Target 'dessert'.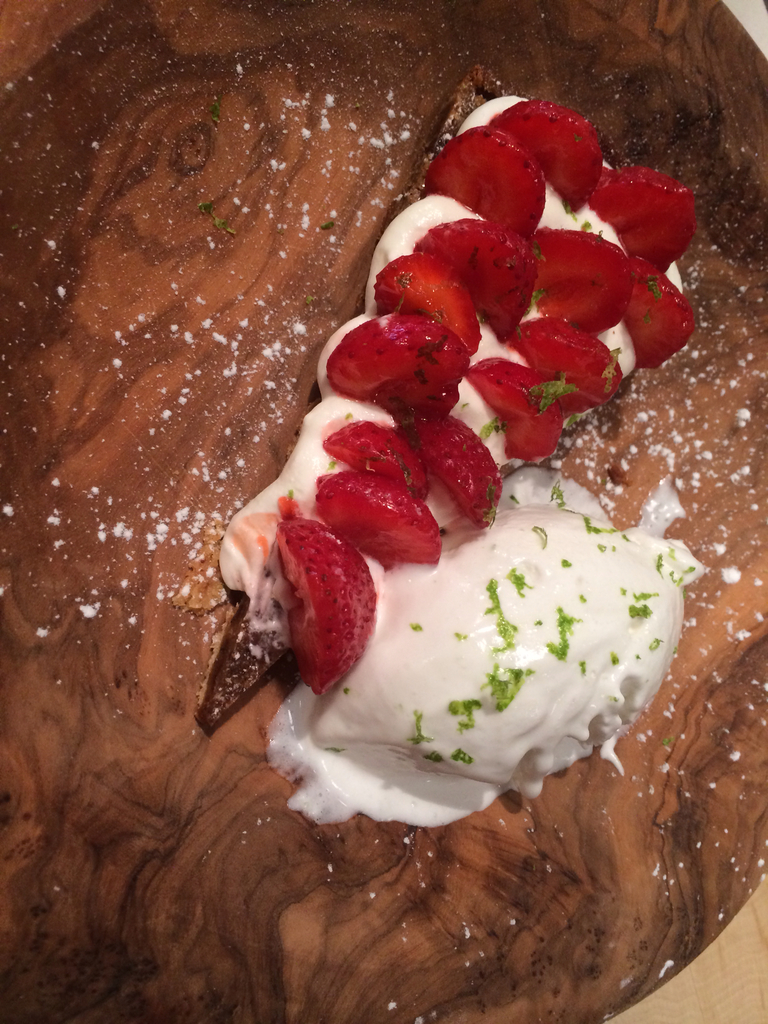
Target region: {"x1": 152, "y1": 153, "x2": 717, "y2": 1016}.
